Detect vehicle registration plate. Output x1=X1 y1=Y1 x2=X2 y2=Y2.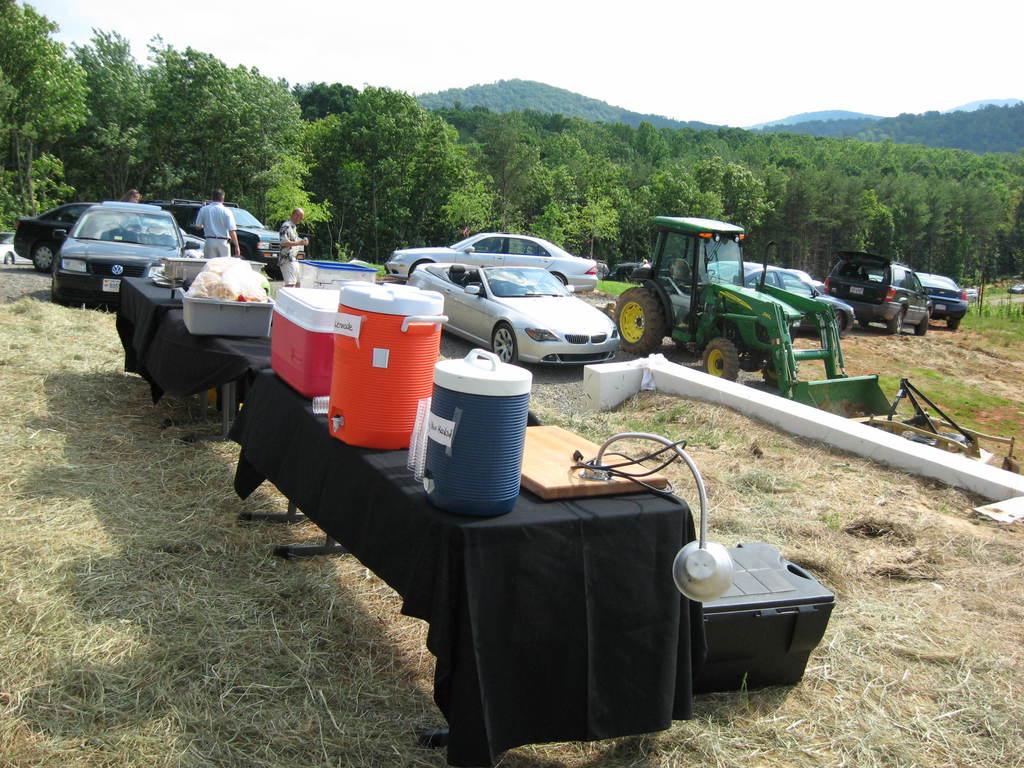
x1=102 y1=279 x2=119 y2=293.
